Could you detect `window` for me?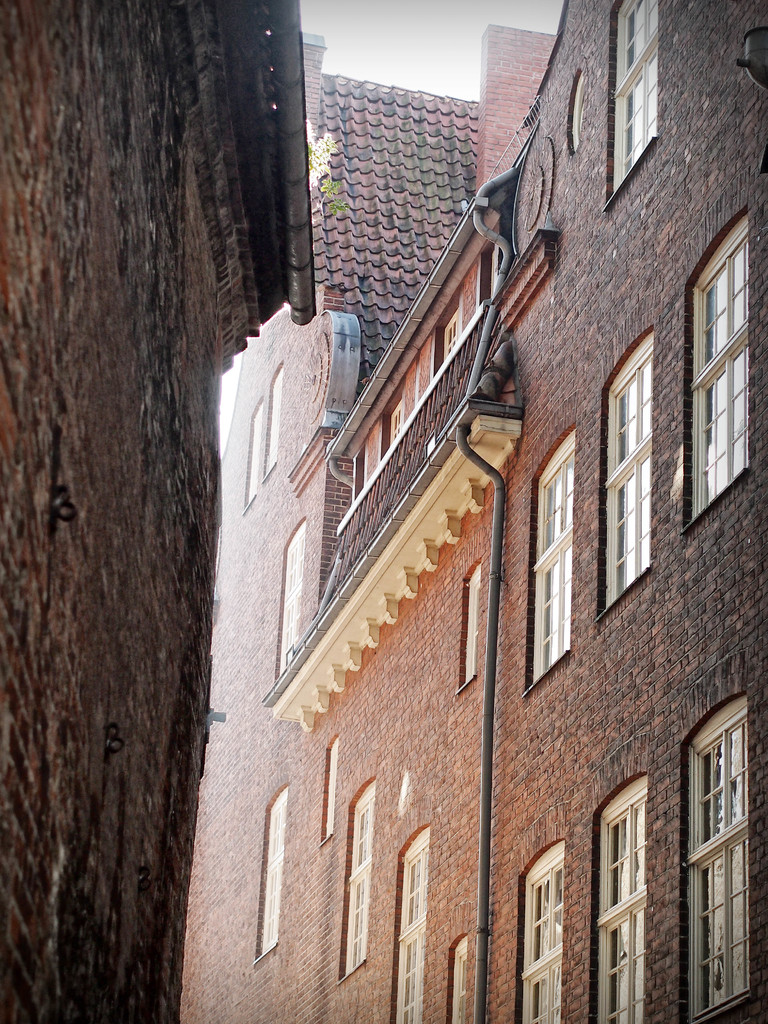
Detection result: [x1=569, y1=61, x2=589, y2=154].
